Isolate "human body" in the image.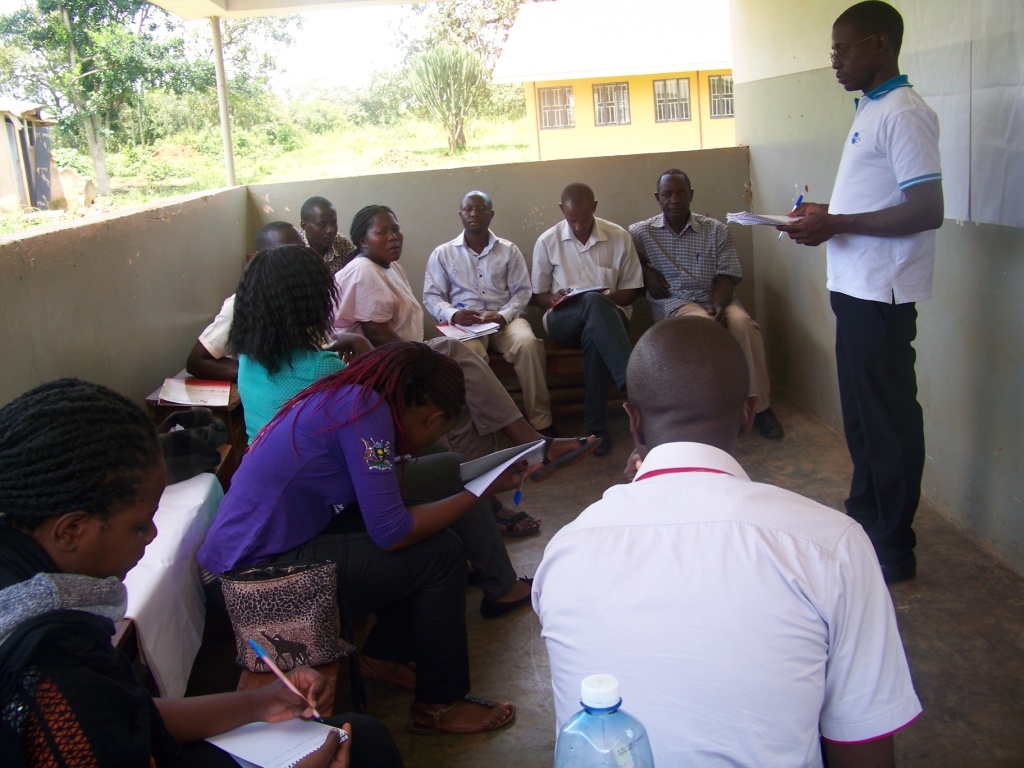
Isolated region: BBox(297, 193, 351, 274).
